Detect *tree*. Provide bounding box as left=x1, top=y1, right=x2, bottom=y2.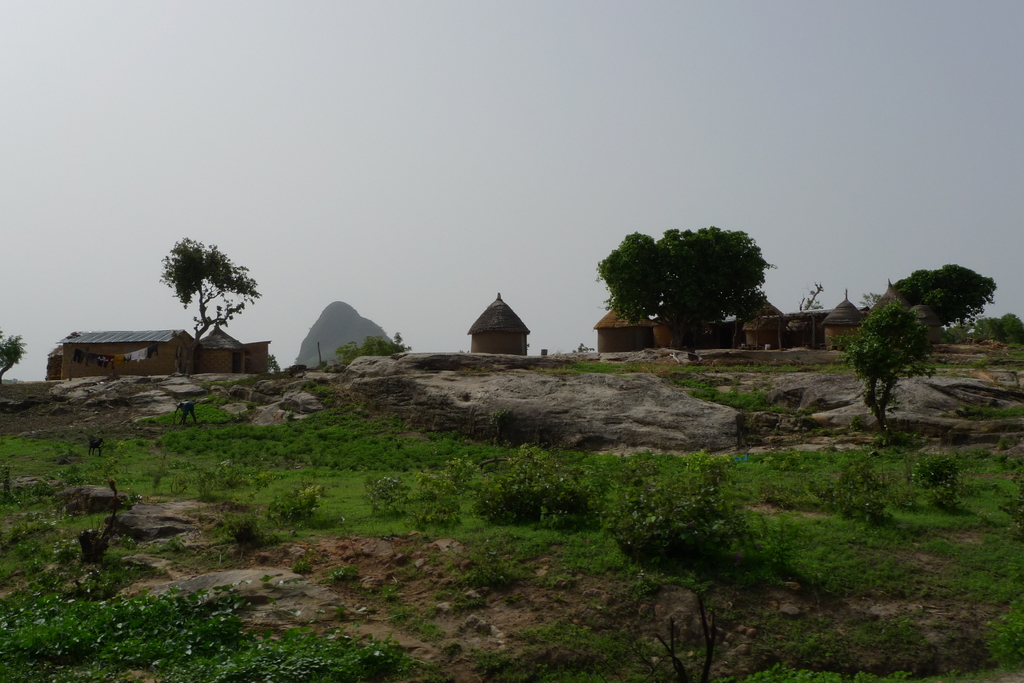
left=156, top=230, right=263, bottom=383.
